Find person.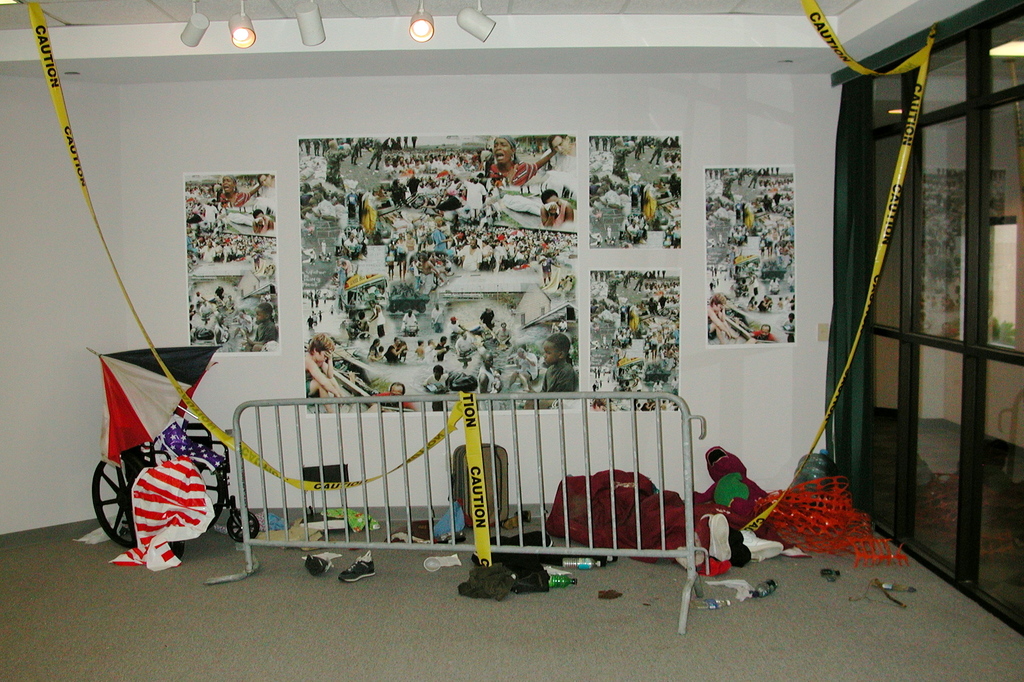
bbox(323, 145, 353, 190).
